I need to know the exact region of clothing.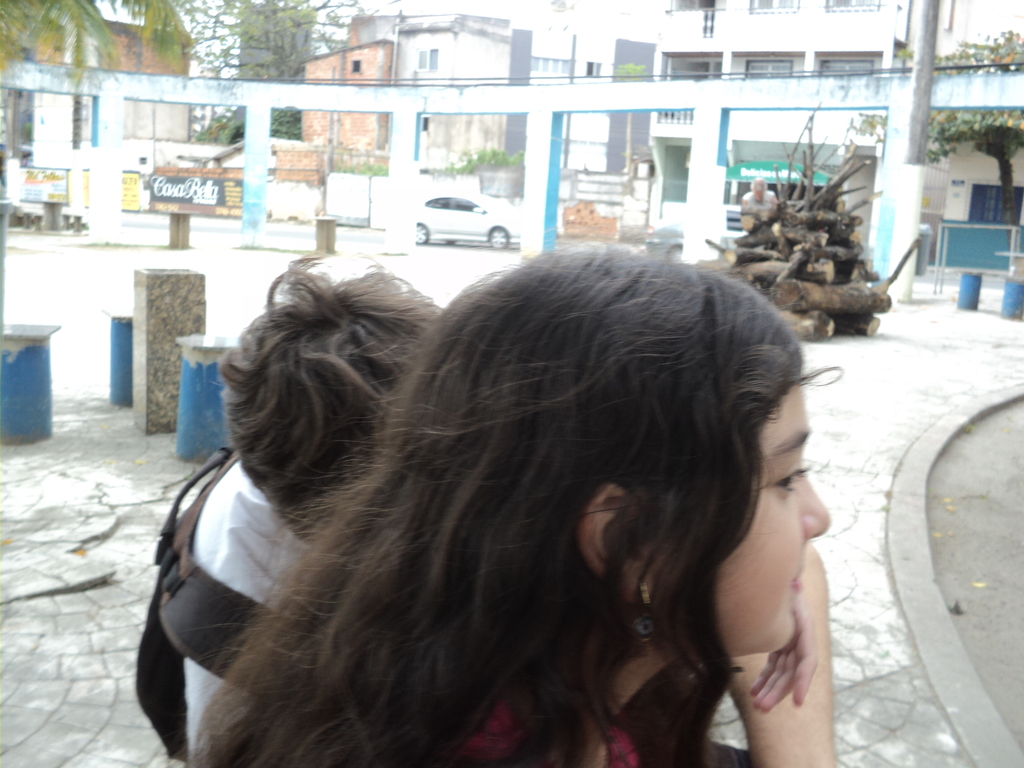
Region: bbox=[160, 468, 356, 759].
